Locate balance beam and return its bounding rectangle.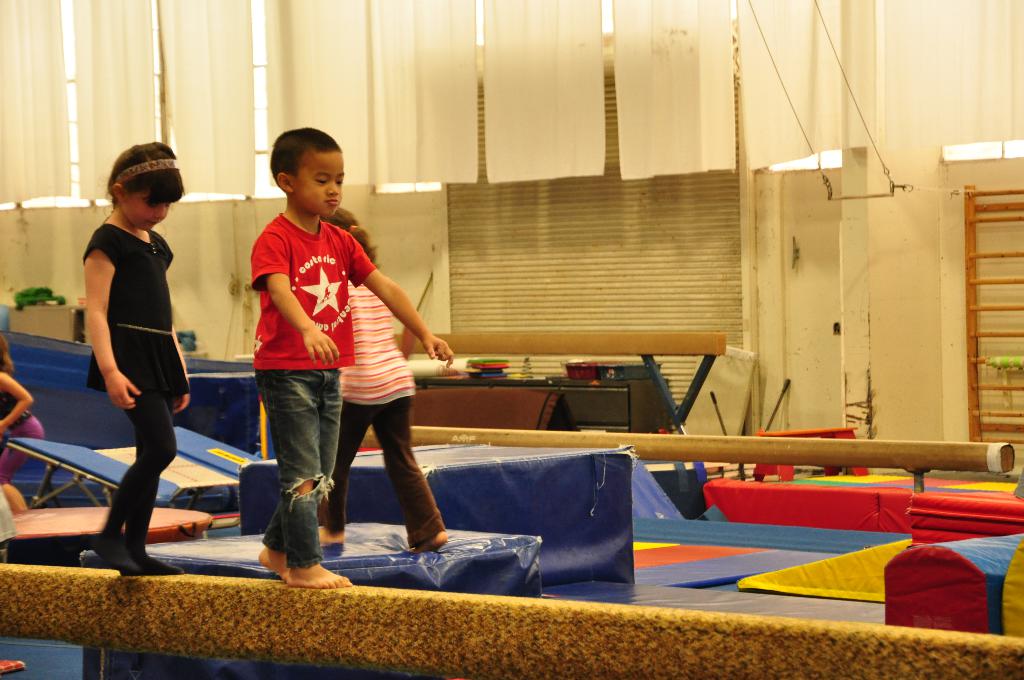
[0,560,1023,679].
